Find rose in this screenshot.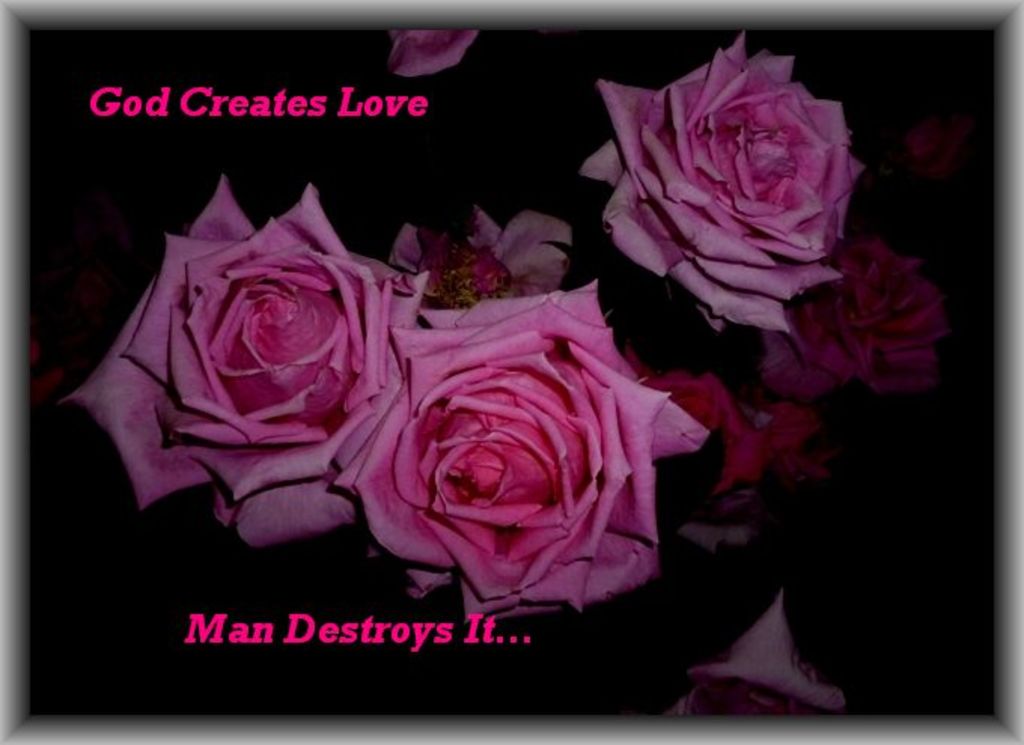
The bounding box for rose is rect(575, 33, 876, 337).
